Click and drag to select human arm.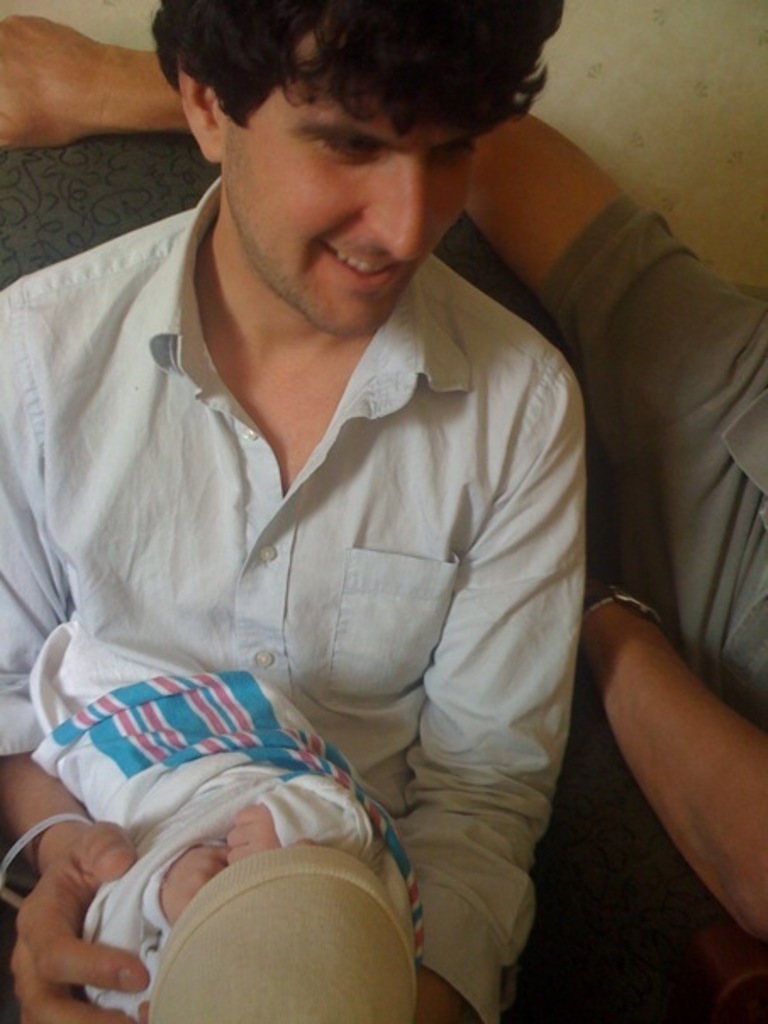
Selection: 578:575:766:948.
